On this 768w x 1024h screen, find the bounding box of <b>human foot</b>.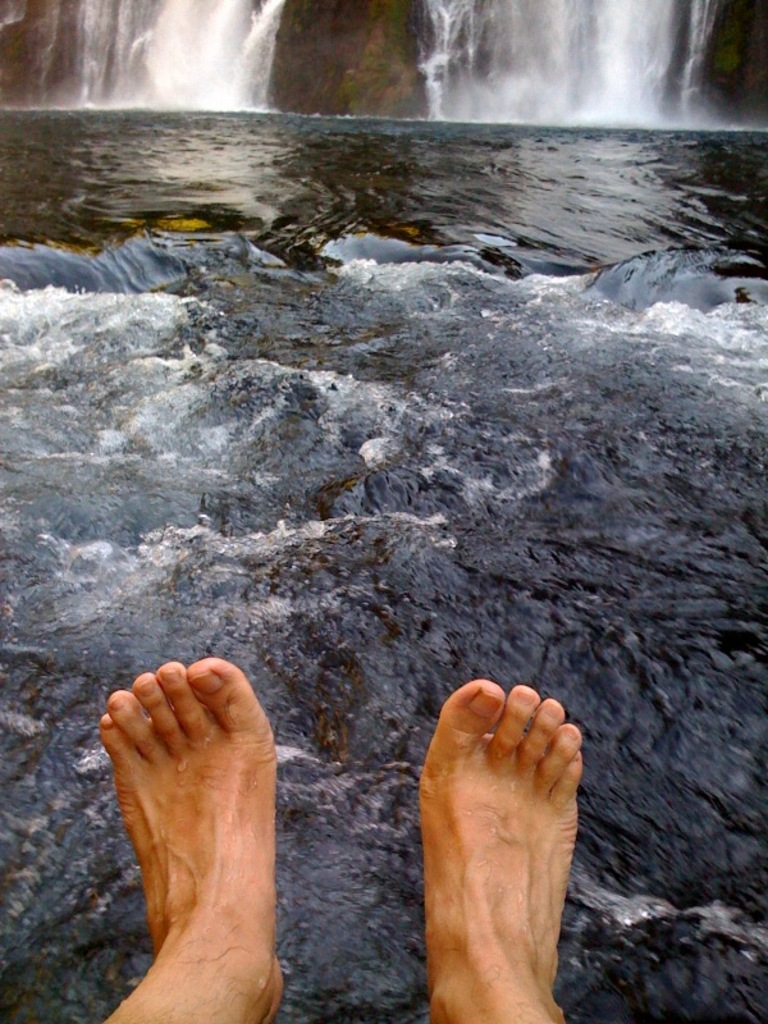
Bounding box: box(95, 646, 288, 1023).
